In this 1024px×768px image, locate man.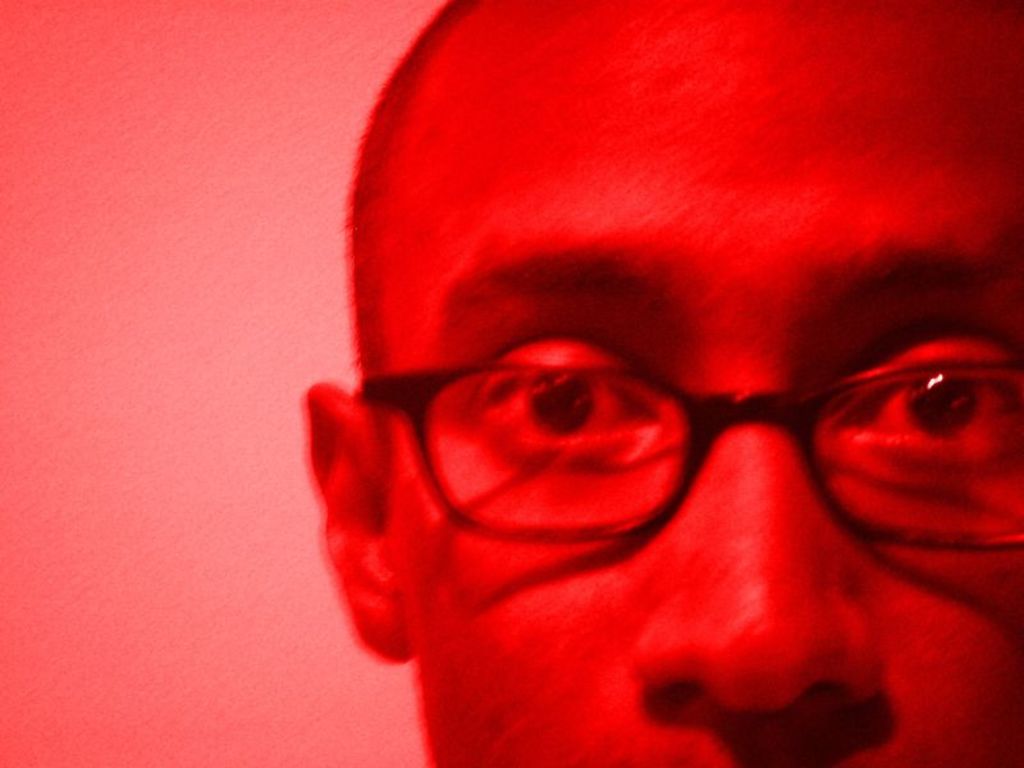
Bounding box: <region>253, 61, 1023, 767</region>.
